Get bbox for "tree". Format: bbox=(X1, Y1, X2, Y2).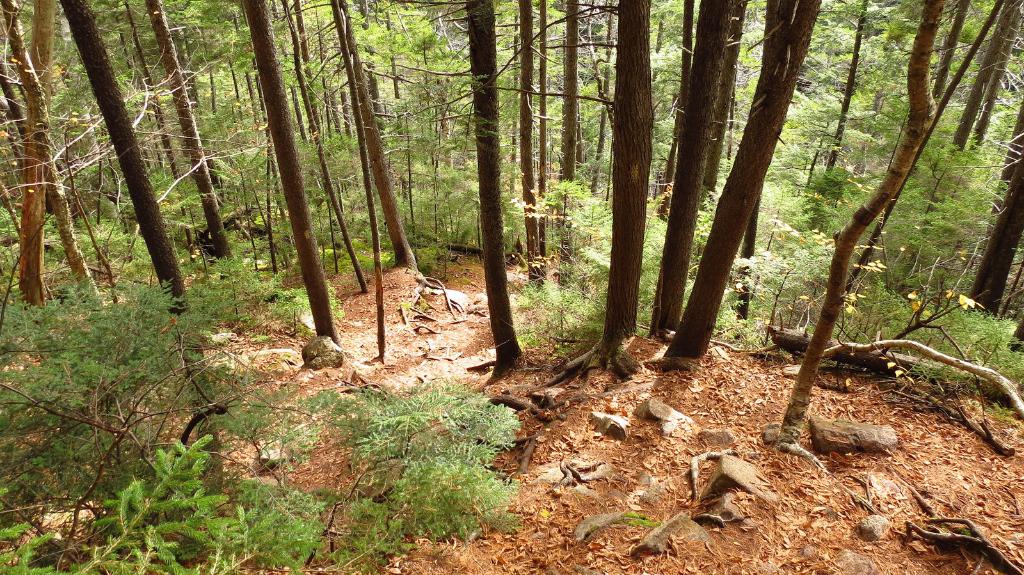
bbox=(767, 0, 953, 467).
